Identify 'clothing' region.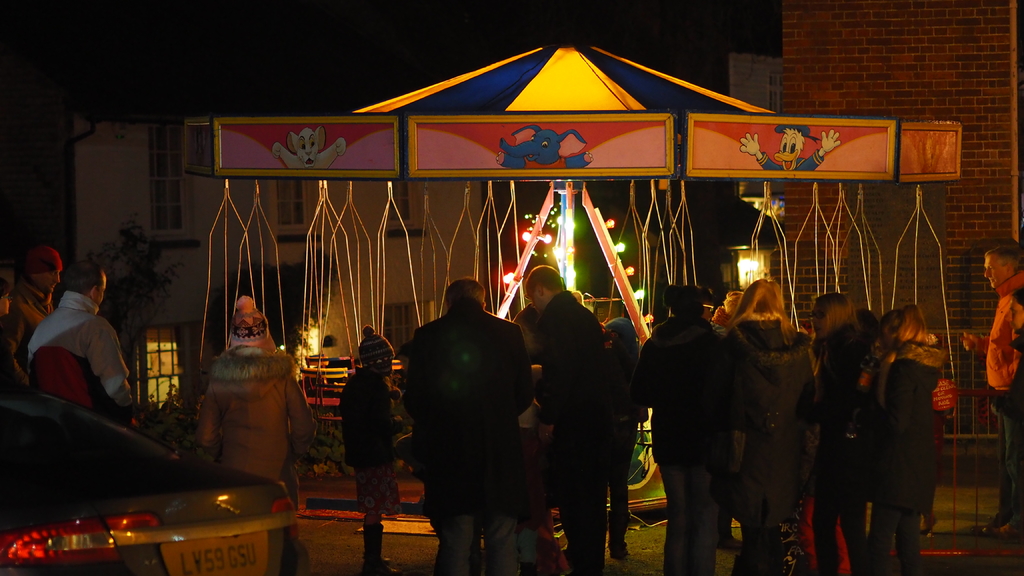
Region: x1=26, y1=285, x2=136, y2=426.
